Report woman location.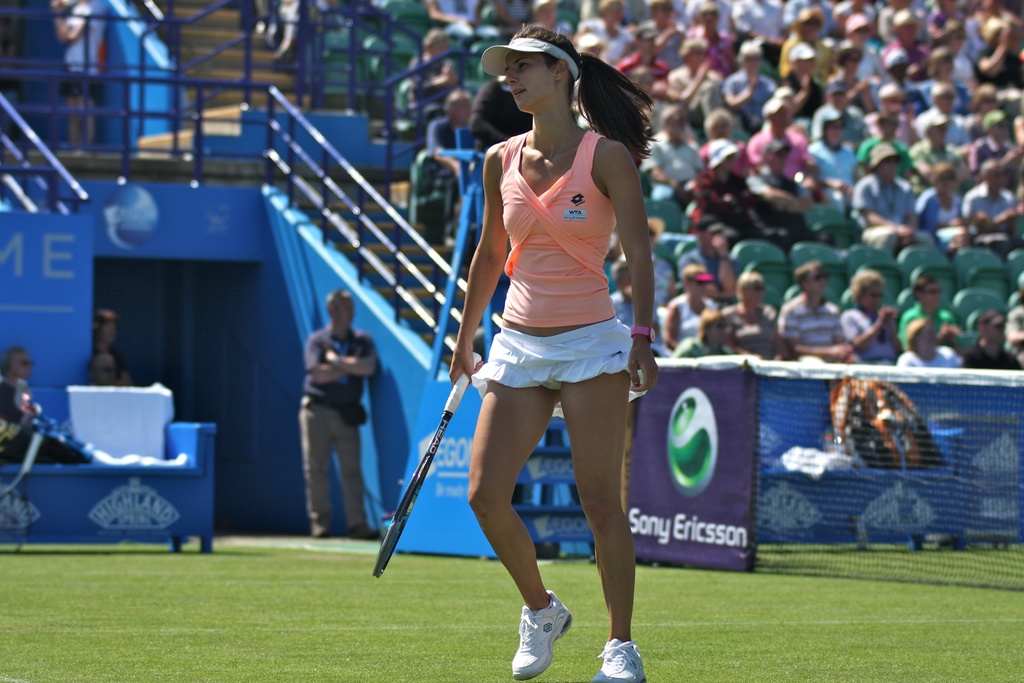
Report: left=646, top=213, right=674, bottom=306.
